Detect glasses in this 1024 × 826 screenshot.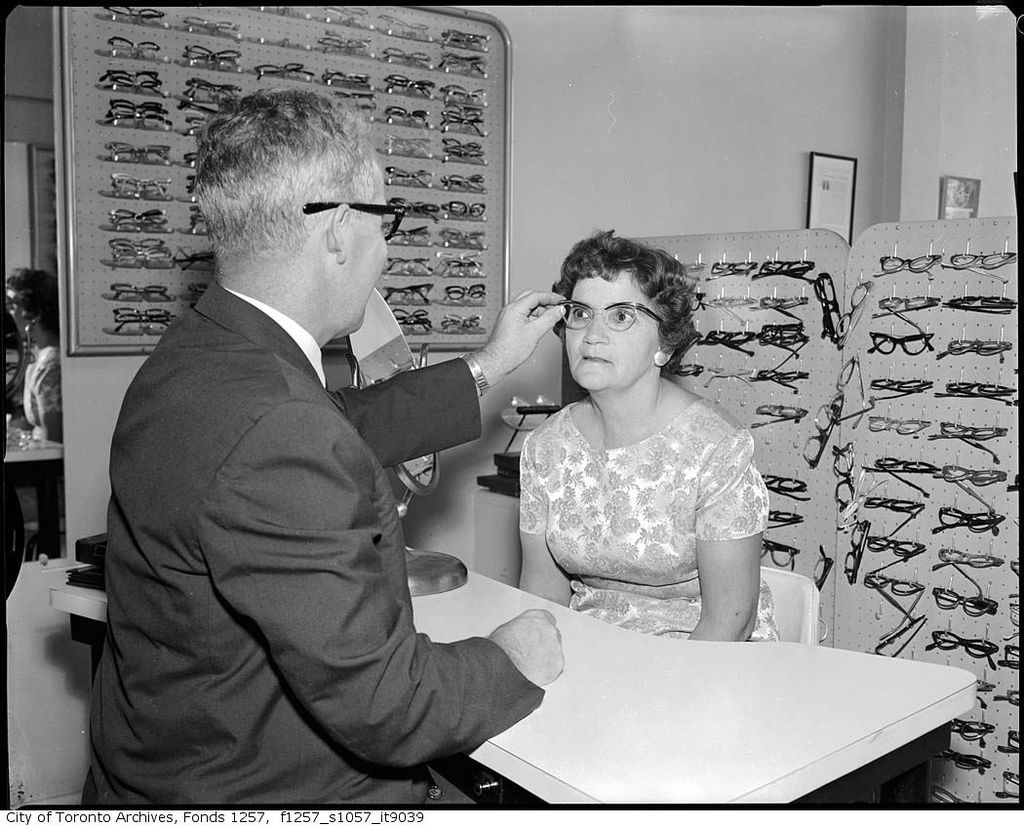
Detection: <box>749,403,806,432</box>.
